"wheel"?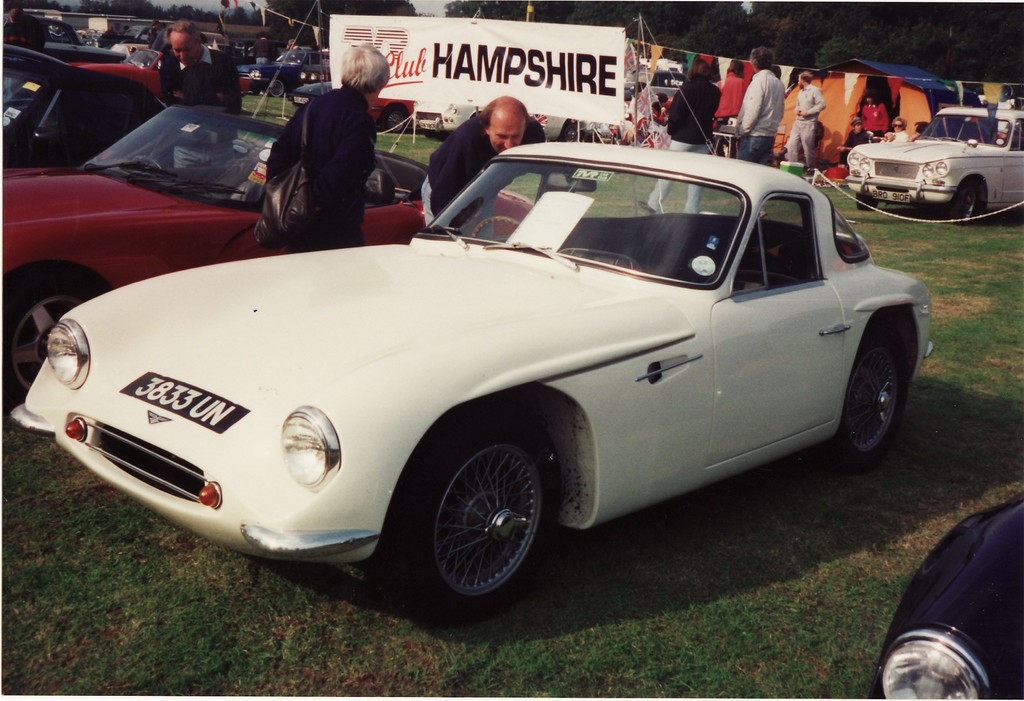
x1=470, y1=216, x2=520, y2=238
